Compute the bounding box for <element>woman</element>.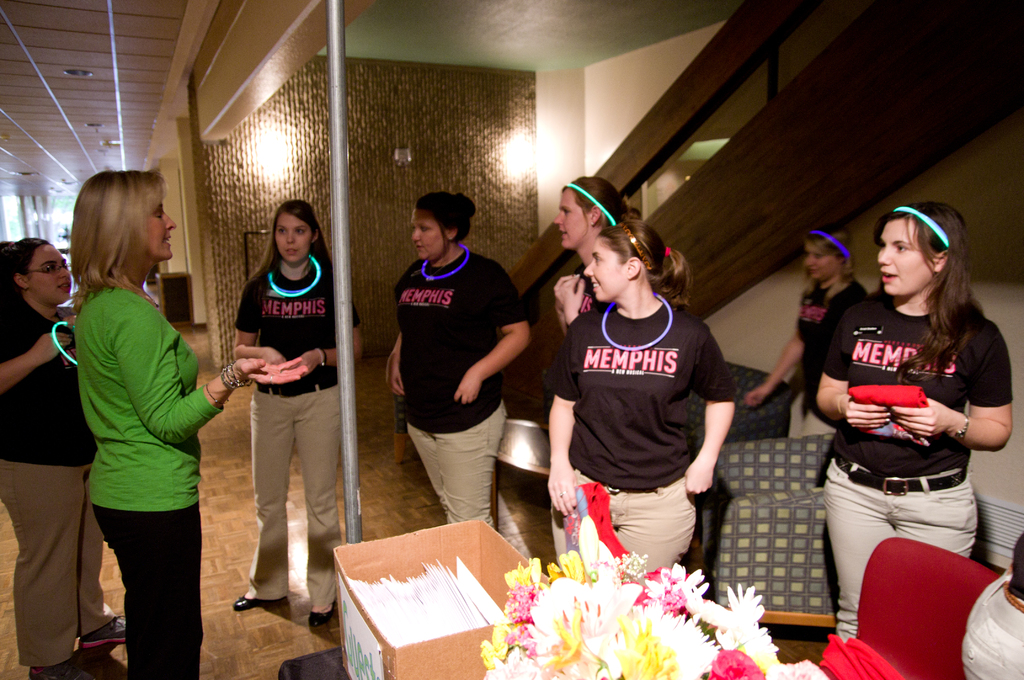
[x1=537, y1=229, x2=754, y2=584].
